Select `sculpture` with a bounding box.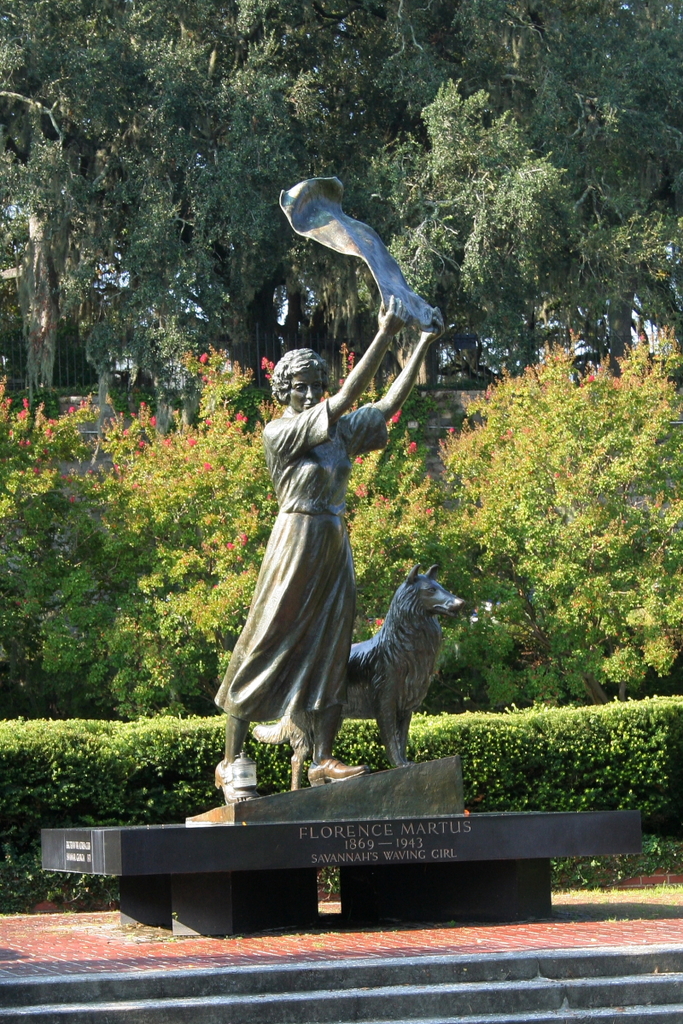
crop(259, 560, 483, 771).
